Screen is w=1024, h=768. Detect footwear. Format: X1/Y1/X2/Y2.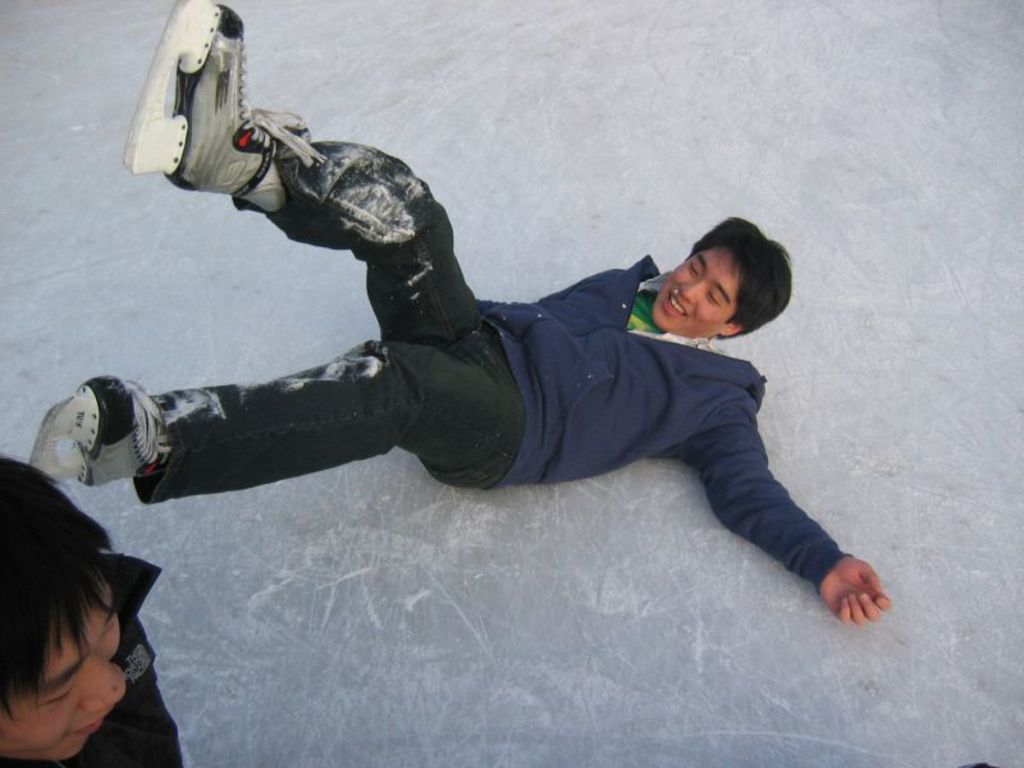
127/6/284/227.
